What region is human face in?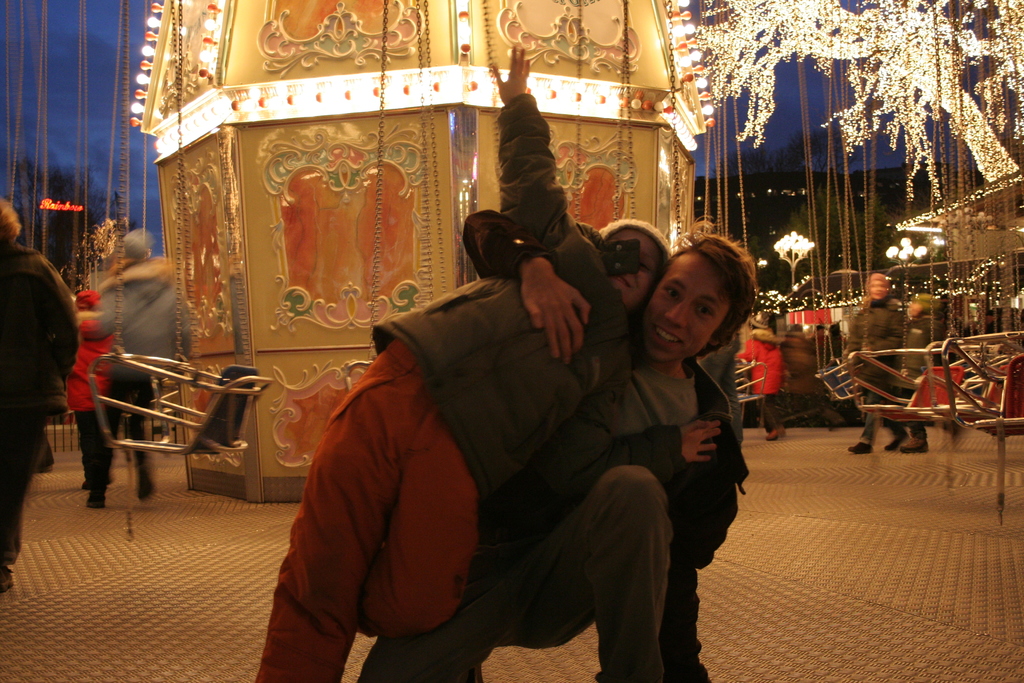
{"left": 642, "top": 248, "right": 731, "bottom": 358}.
